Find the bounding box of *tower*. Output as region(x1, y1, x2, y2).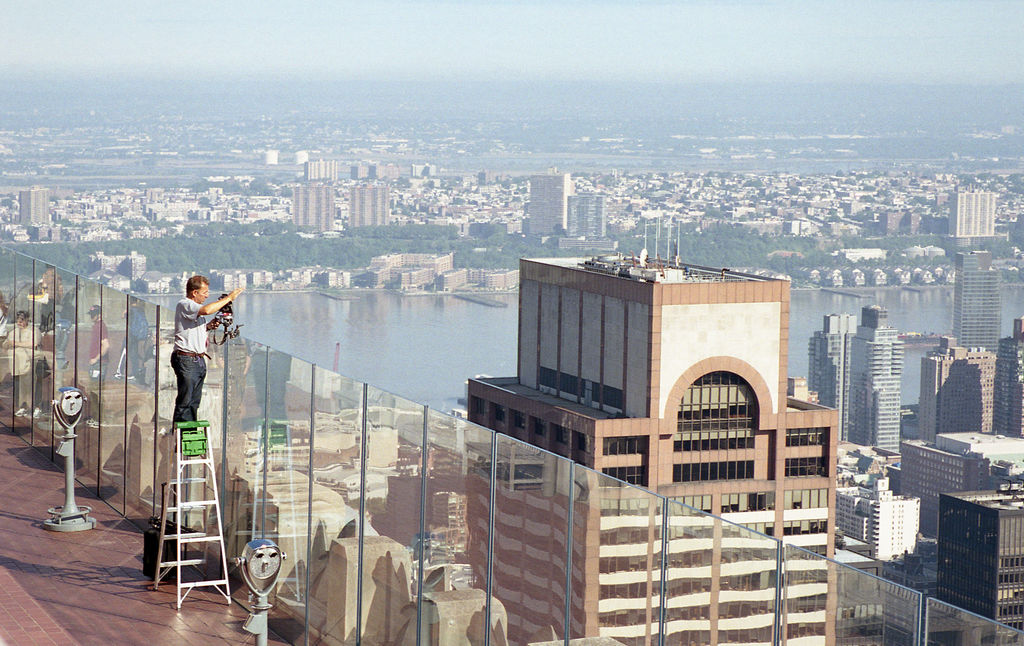
region(17, 189, 45, 220).
